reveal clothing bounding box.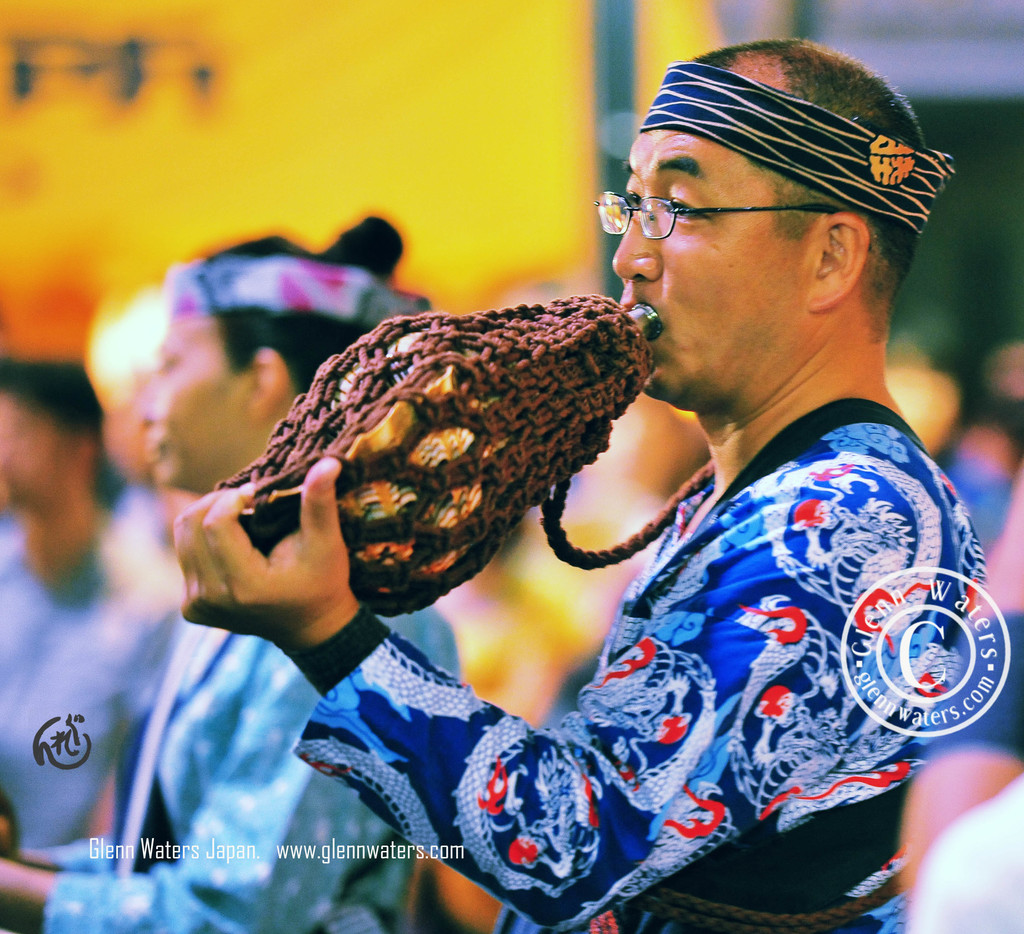
Revealed: bbox(369, 399, 978, 930).
